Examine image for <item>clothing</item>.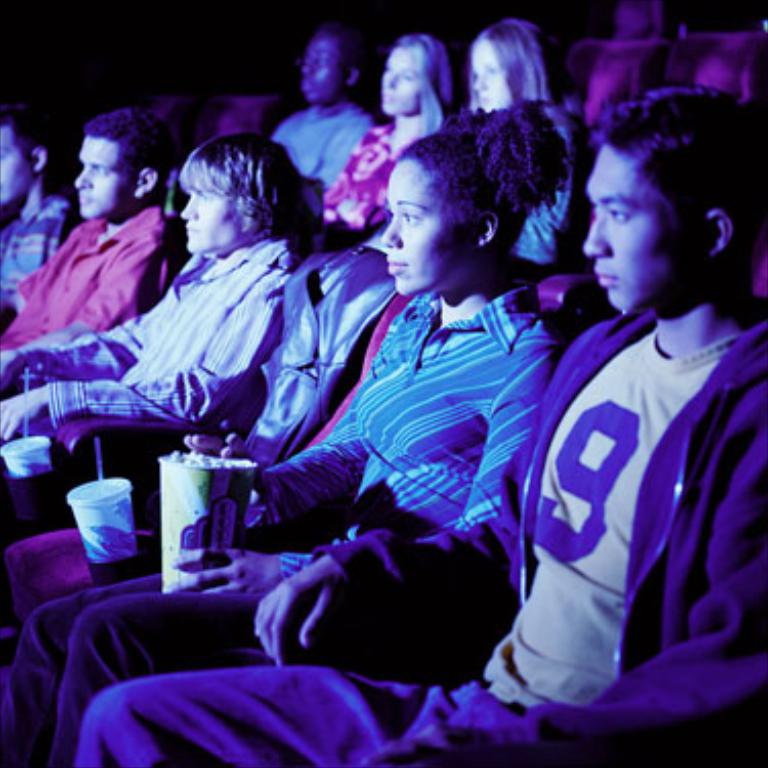
Examination result: (305,111,457,250).
